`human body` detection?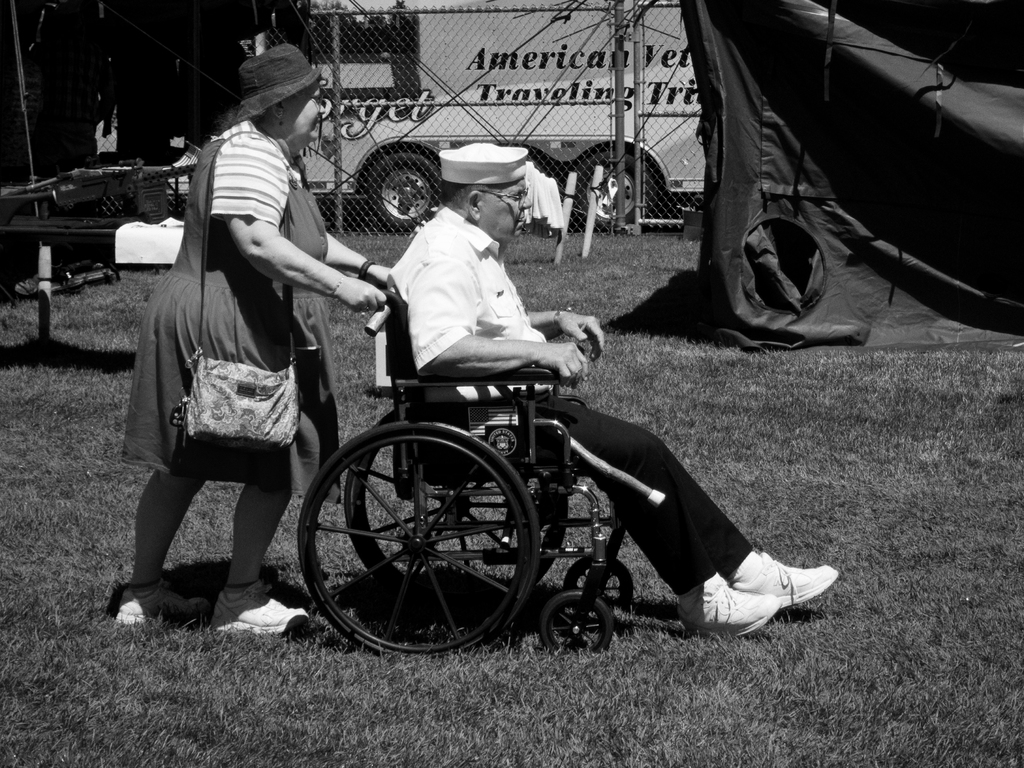
387:141:837:634
